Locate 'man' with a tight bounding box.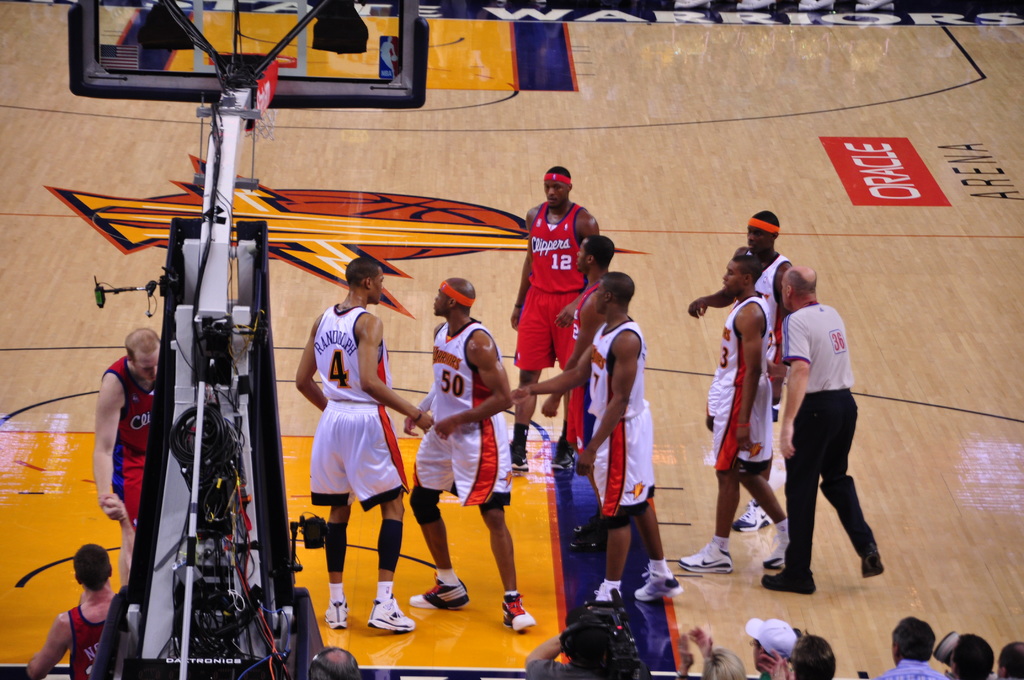
772:629:840:679.
